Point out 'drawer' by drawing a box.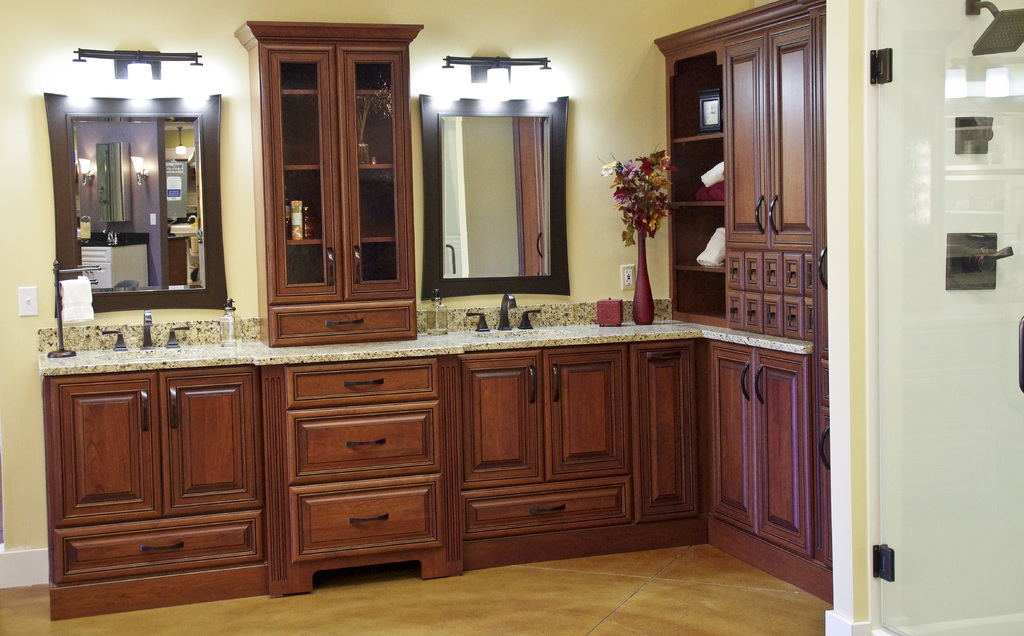
[269,302,414,344].
